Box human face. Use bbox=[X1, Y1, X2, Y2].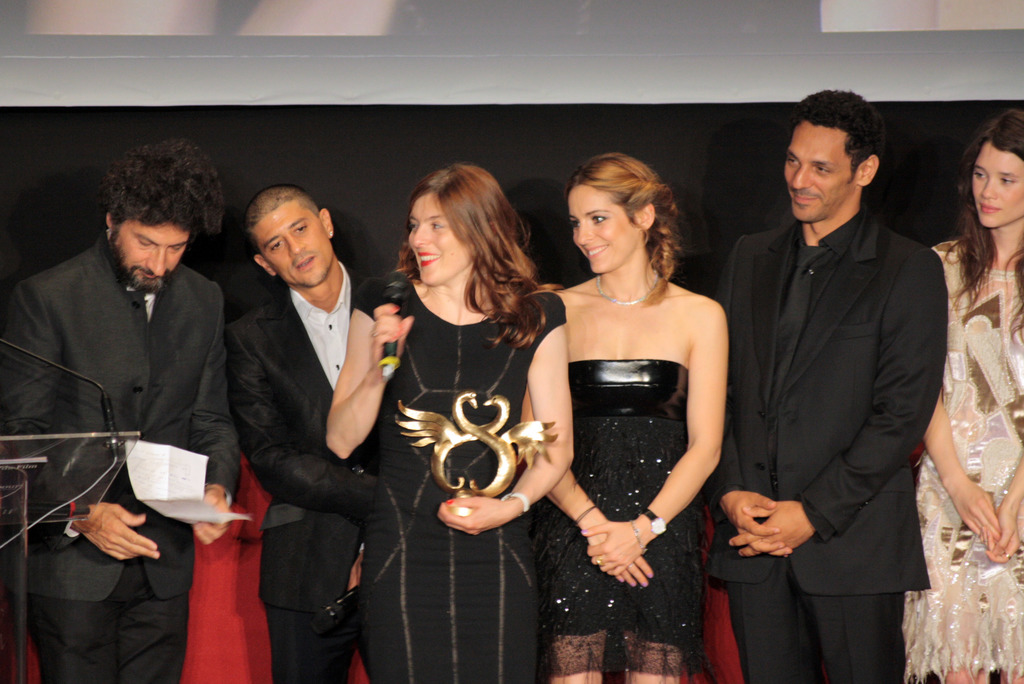
bbox=[119, 218, 189, 287].
